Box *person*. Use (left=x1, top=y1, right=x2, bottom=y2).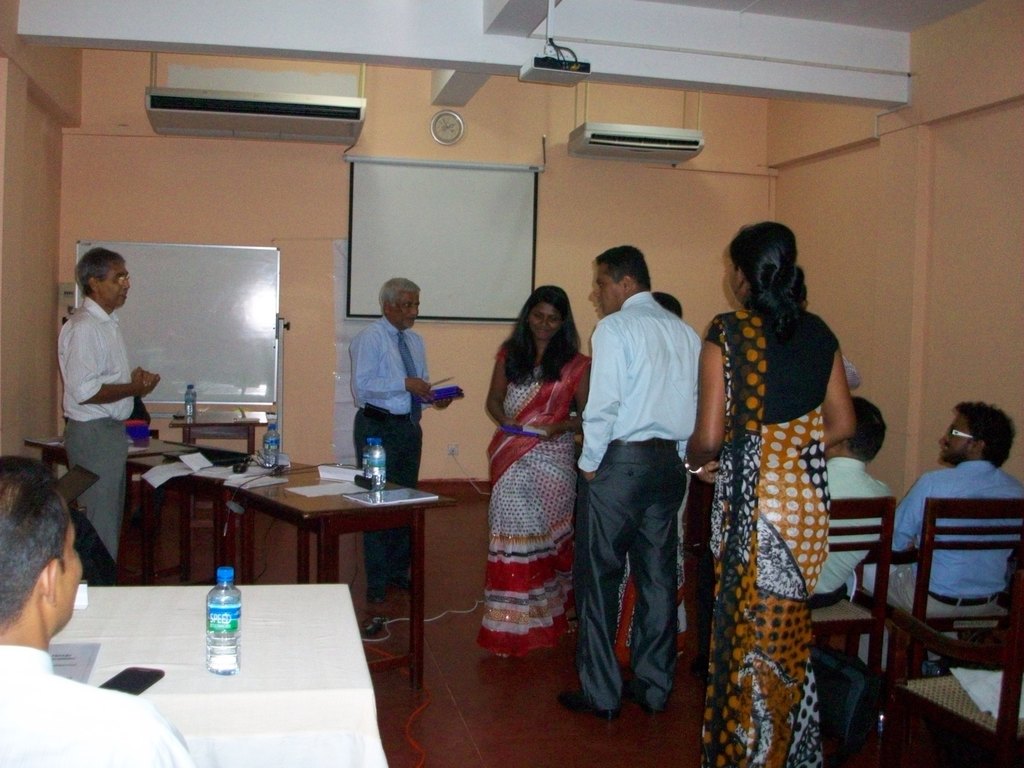
(left=612, top=292, right=678, bottom=669).
